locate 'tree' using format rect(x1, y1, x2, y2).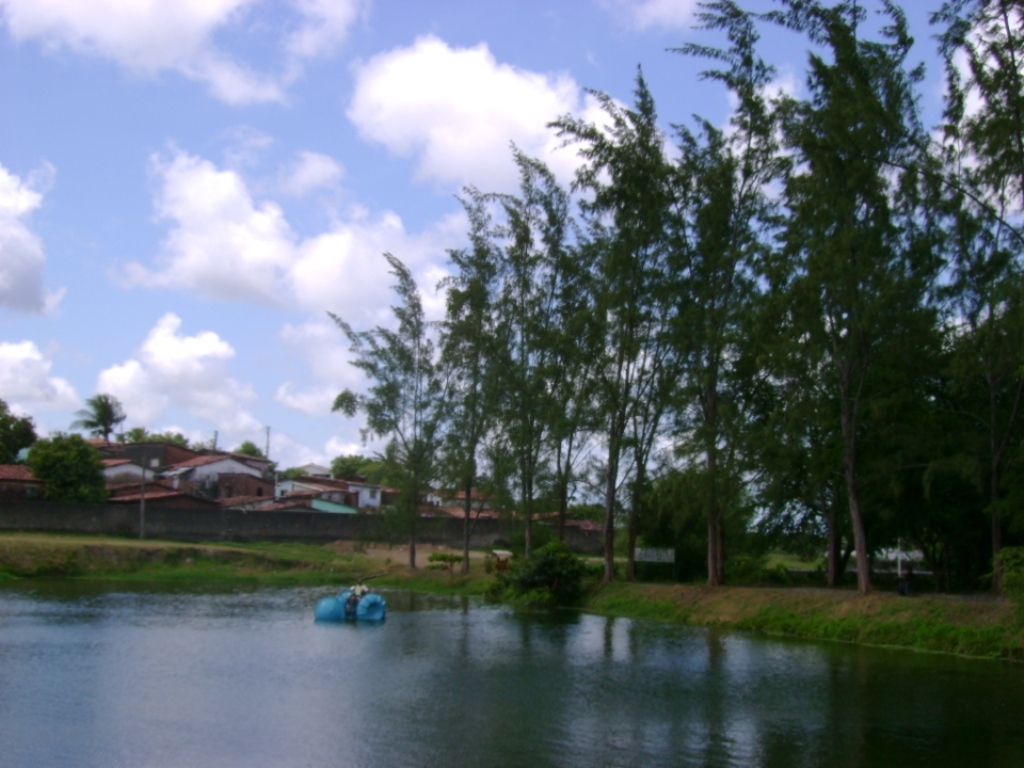
rect(23, 430, 100, 522).
